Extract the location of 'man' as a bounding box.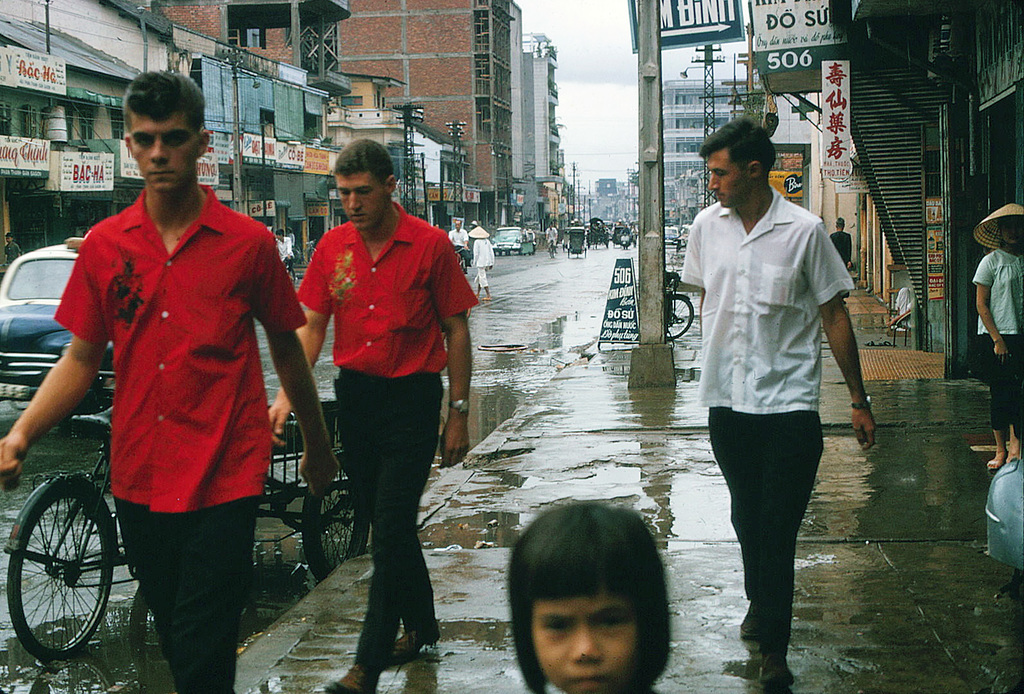
(677, 108, 879, 693).
